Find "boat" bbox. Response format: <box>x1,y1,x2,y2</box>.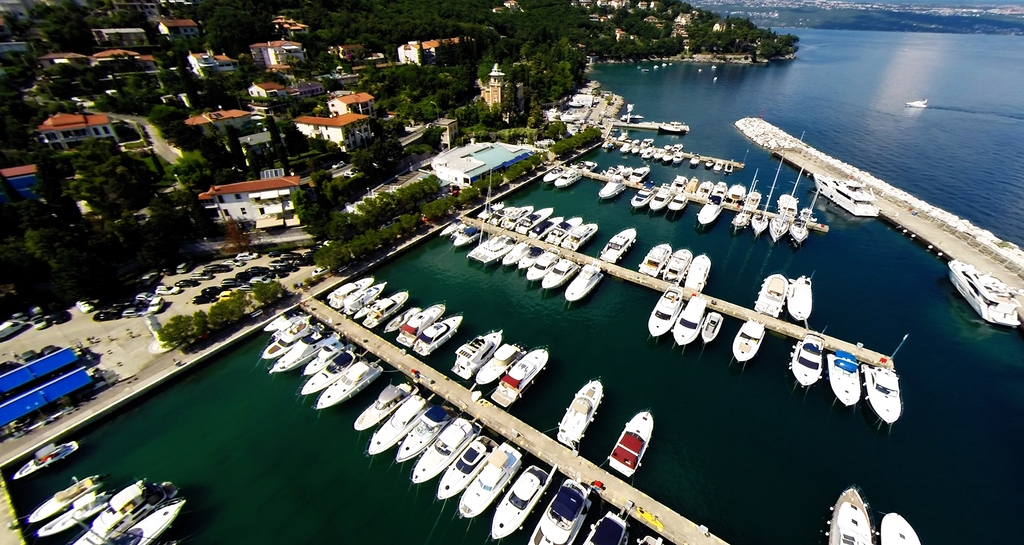
<box>625,166,648,186</box>.
